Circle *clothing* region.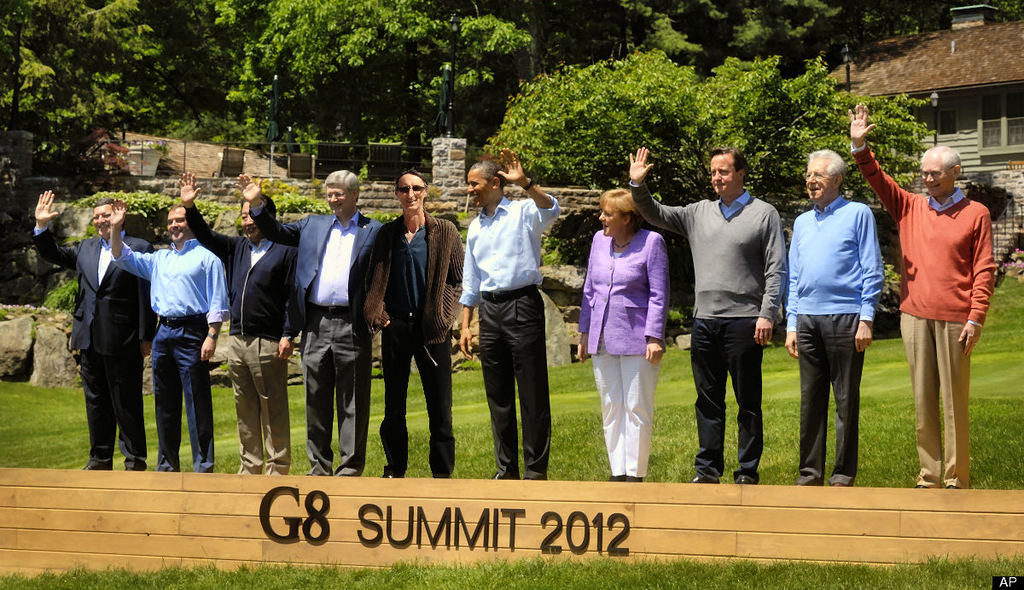
Region: bbox=(852, 143, 997, 324).
